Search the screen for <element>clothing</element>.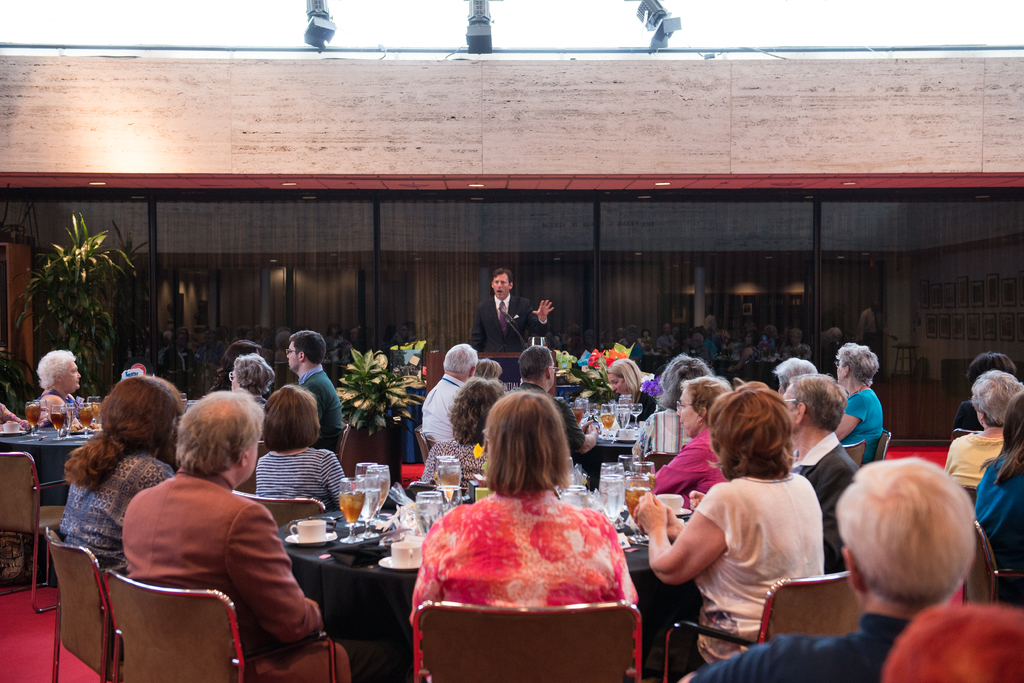
Found at 674,458,836,641.
